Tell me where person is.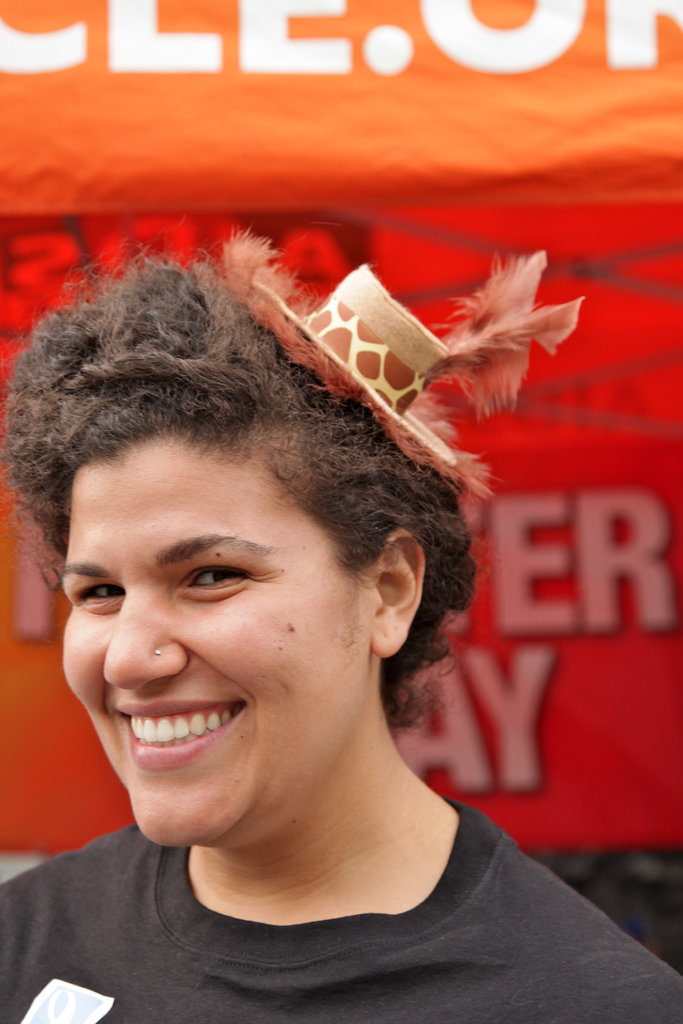
person is at [0, 218, 682, 1023].
